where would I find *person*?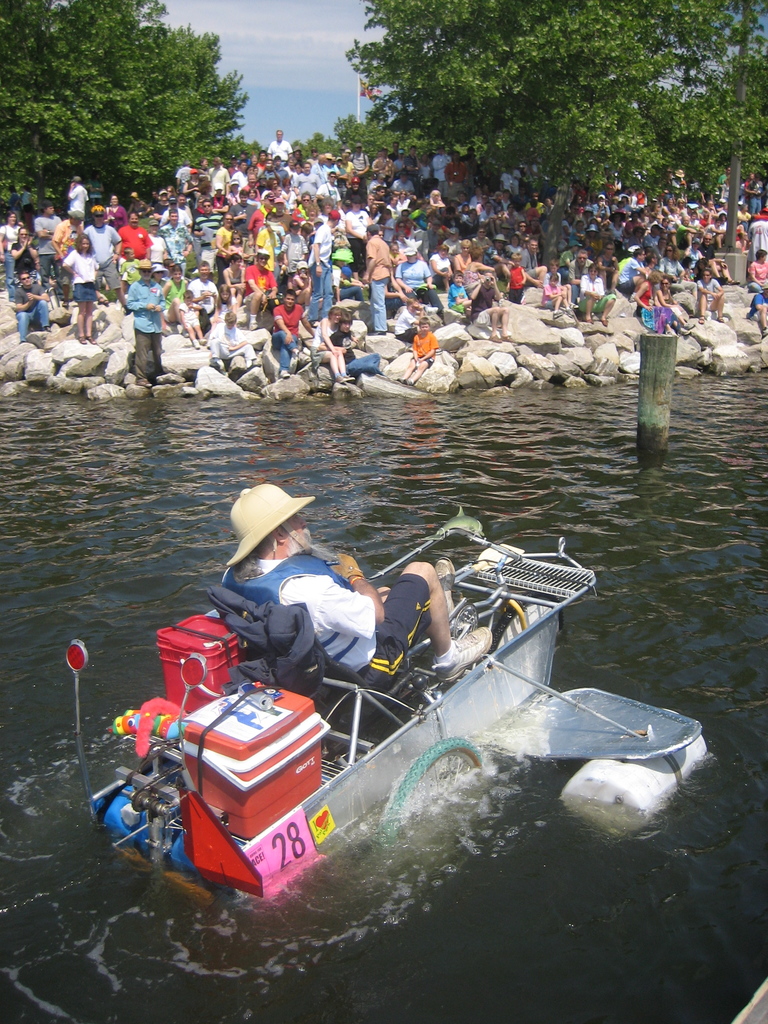
At crop(401, 319, 449, 388).
